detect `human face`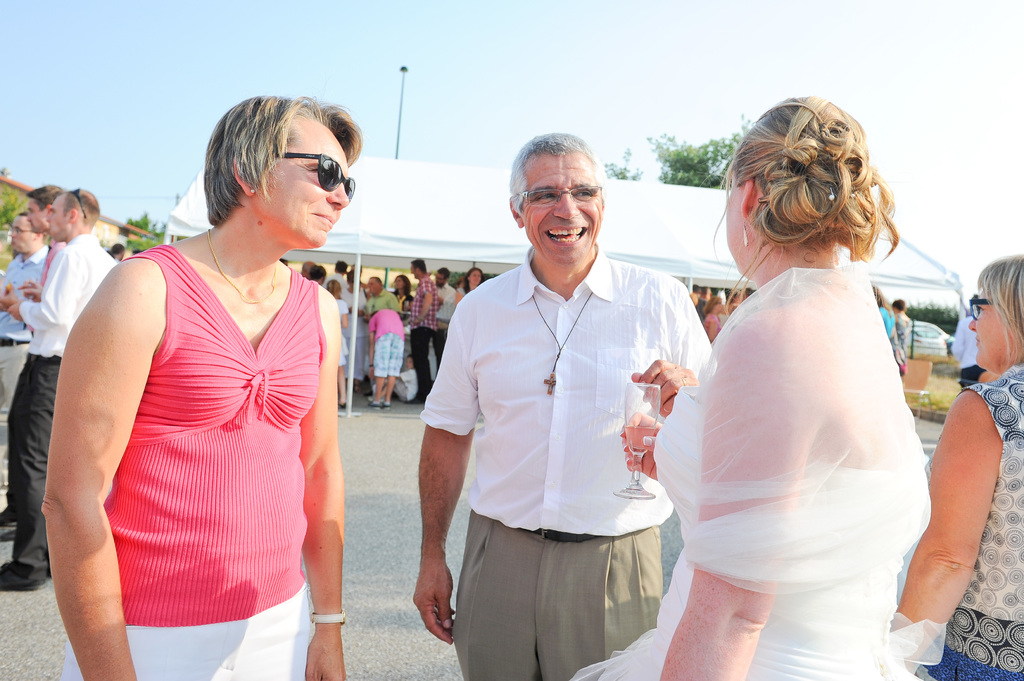
[x1=970, y1=291, x2=1016, y2=374]
